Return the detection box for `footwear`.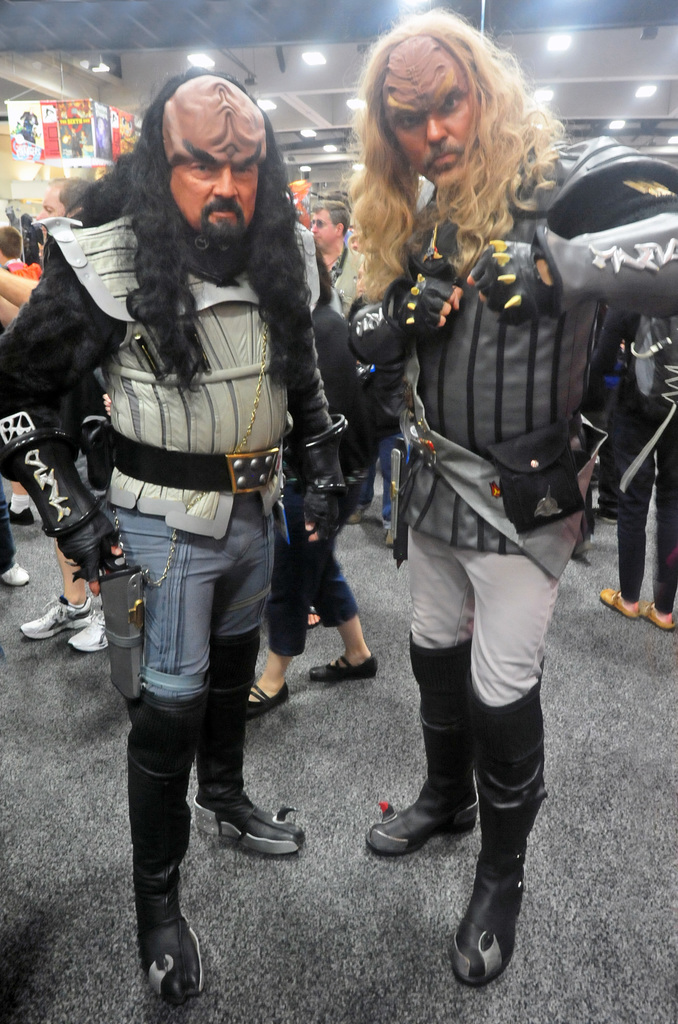
bbox(8, 502, 35, 526).
